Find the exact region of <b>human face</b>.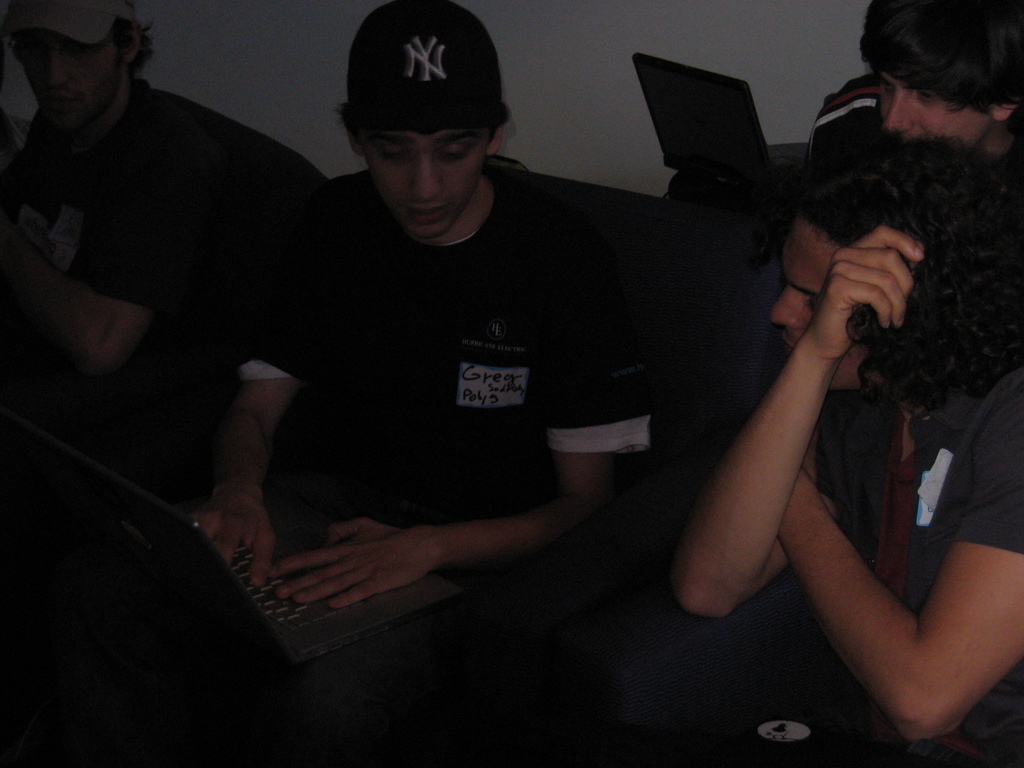
Exact region: 19:24:120:138.
